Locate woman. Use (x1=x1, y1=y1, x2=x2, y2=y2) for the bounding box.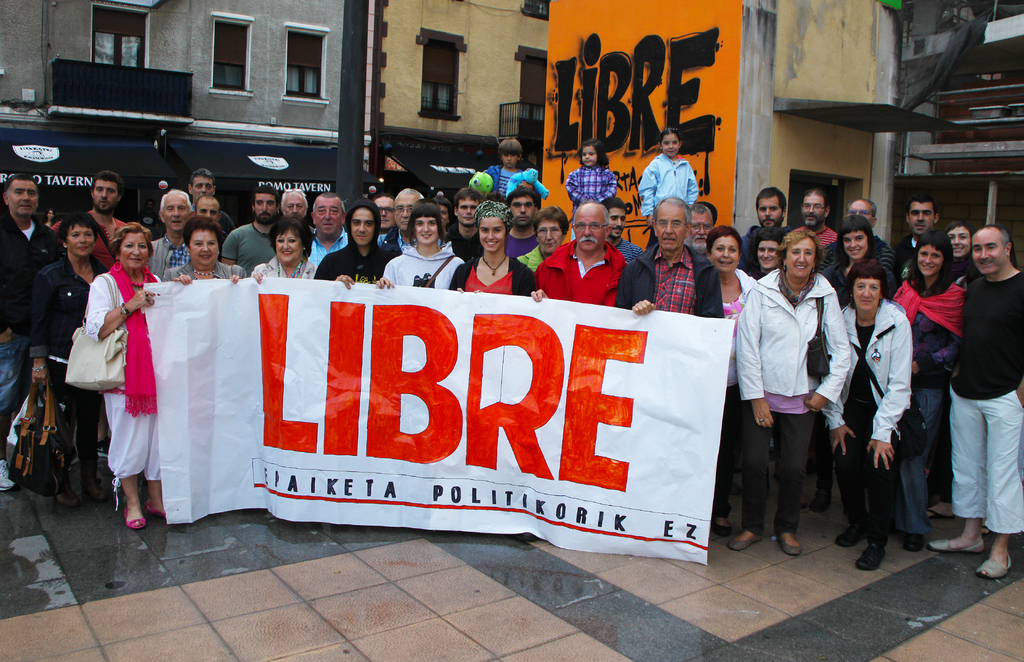
(x1=703, y1=225, x2=757, y2=531).
